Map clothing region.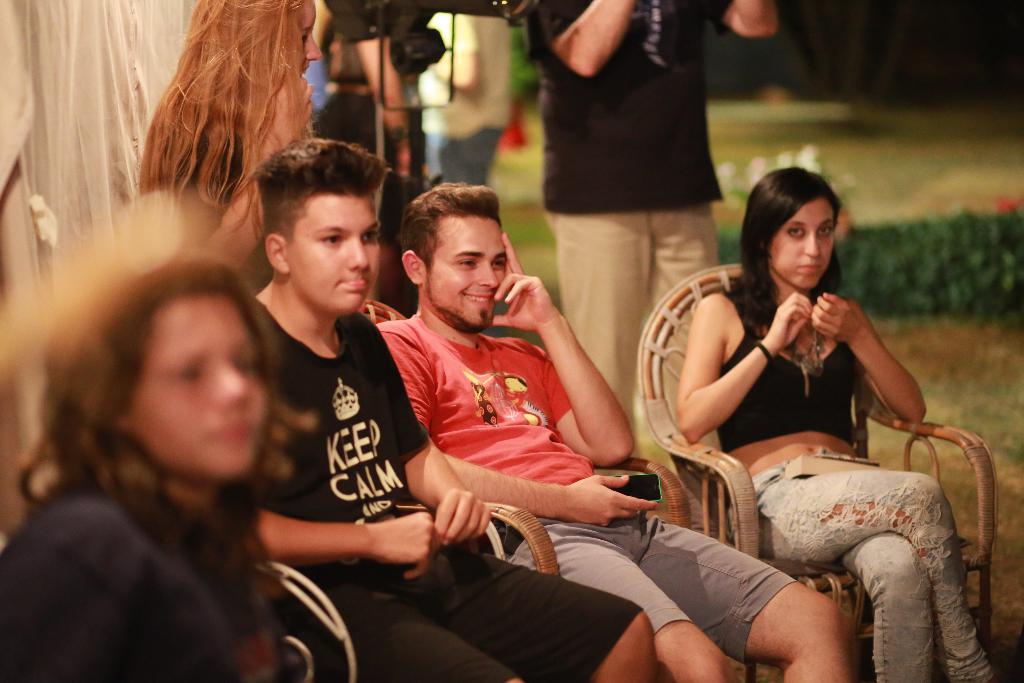
Mapped to x1=260 y1=311 x2=647 y2=682.
